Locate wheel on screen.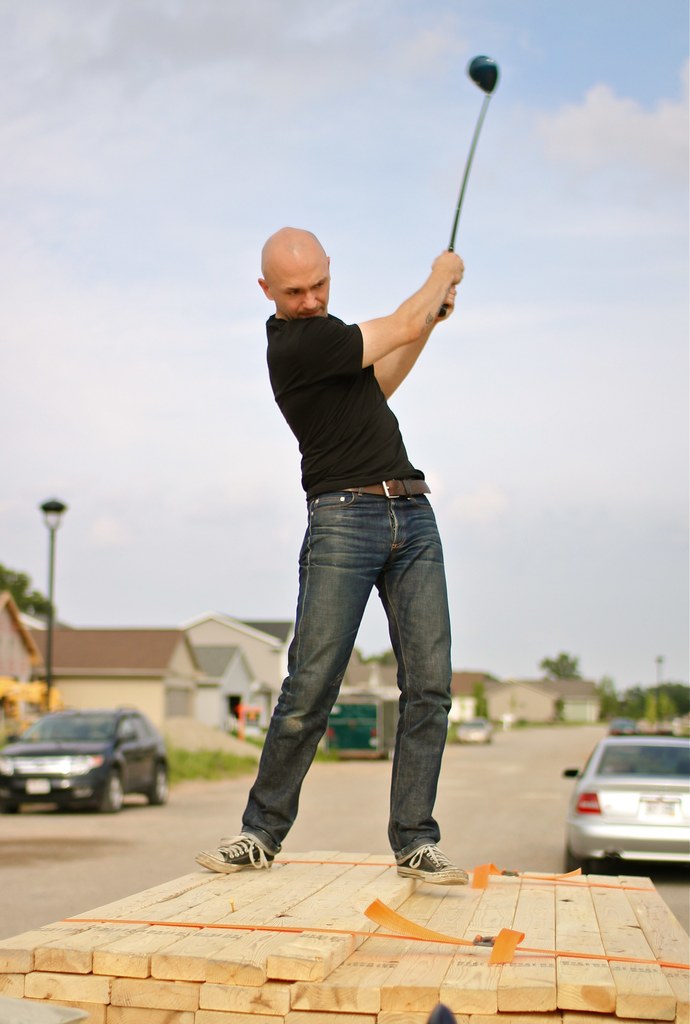
On screen at 559:853:588:869.
